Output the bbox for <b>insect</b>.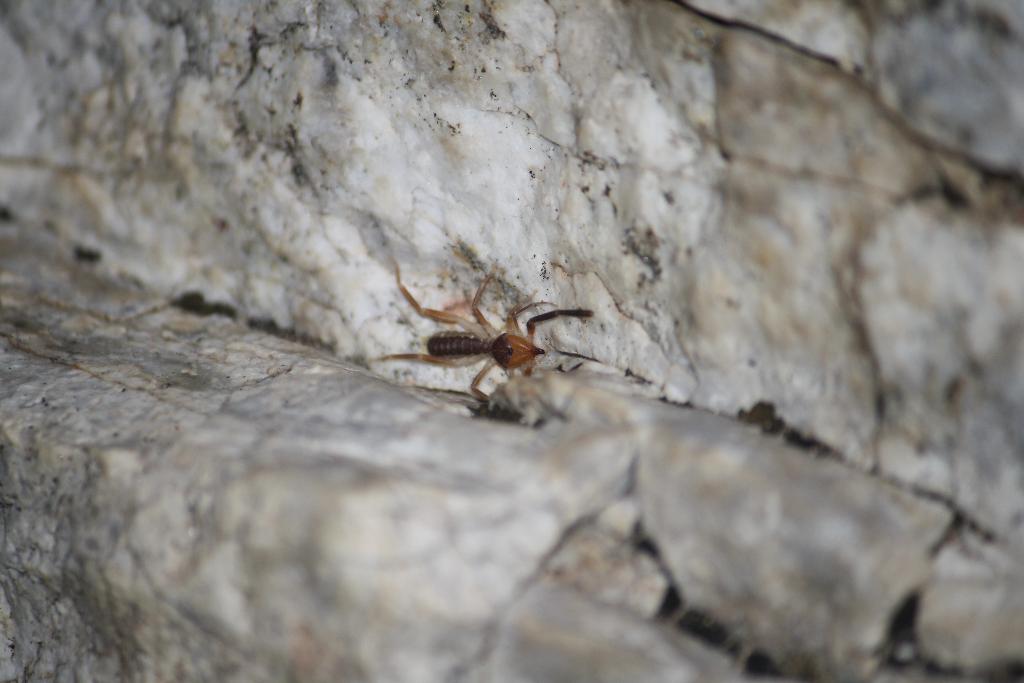
(left=372, top=258, right=595, bottom=399).
